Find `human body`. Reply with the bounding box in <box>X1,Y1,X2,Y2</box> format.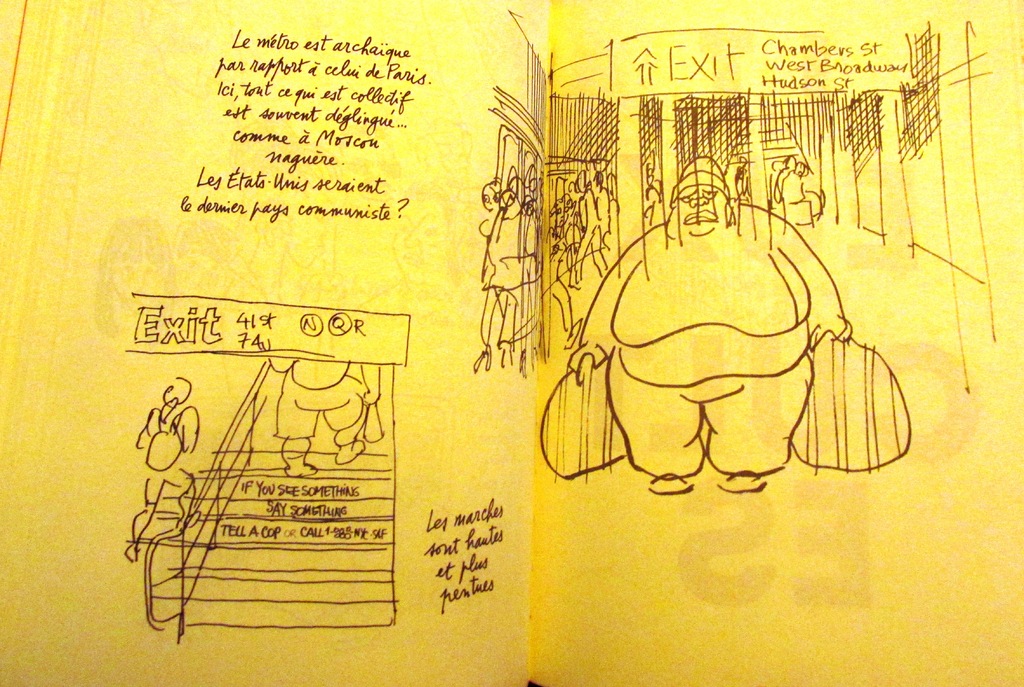
<box>127,377,200,563</box>.
